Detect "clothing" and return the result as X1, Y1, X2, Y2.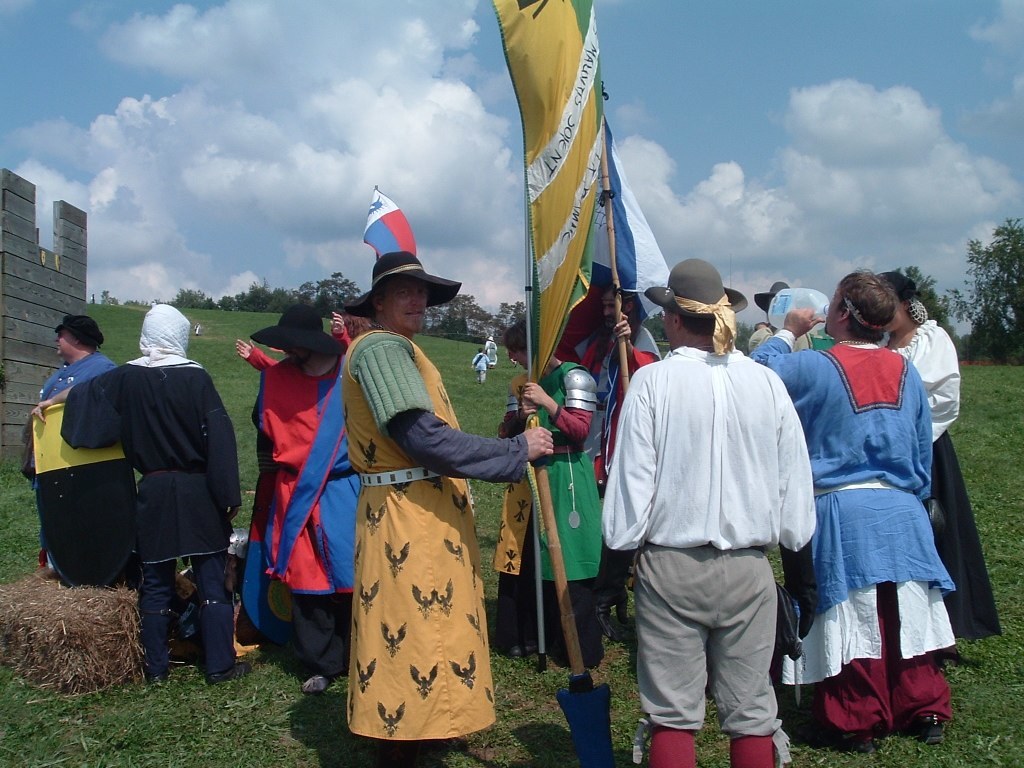
595, 338, 823, 741.
